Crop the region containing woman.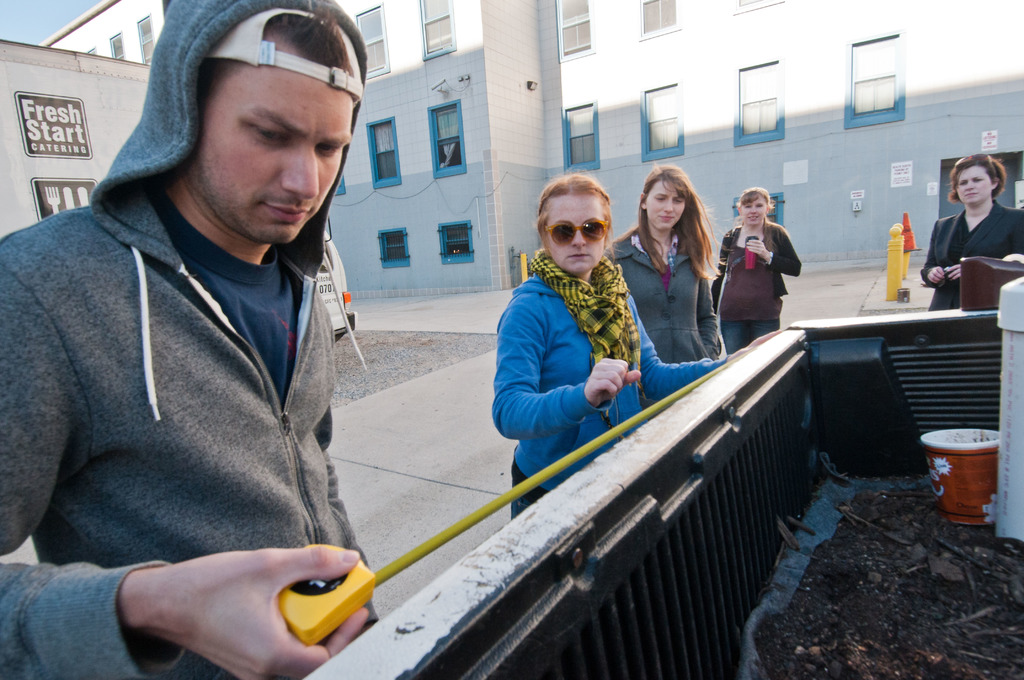
Crop region: l=922, t=159, r=1023, b=309.
